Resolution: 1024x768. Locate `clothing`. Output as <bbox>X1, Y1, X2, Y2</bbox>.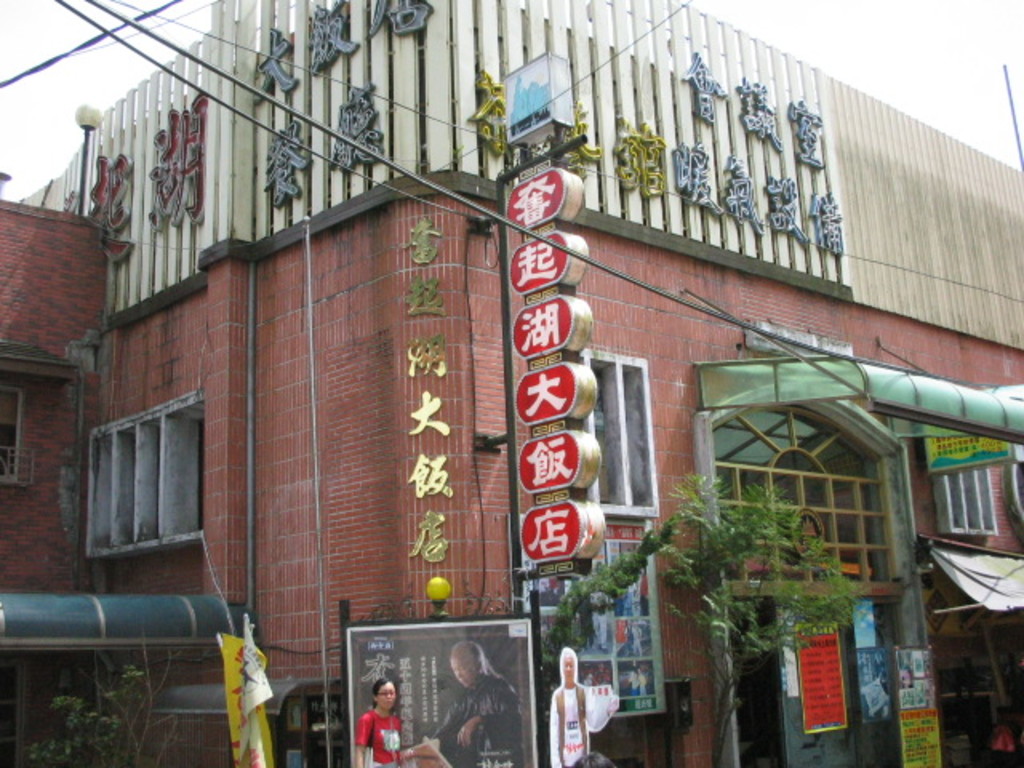
<bbox>549, 682, 618, 766</bbox>.
